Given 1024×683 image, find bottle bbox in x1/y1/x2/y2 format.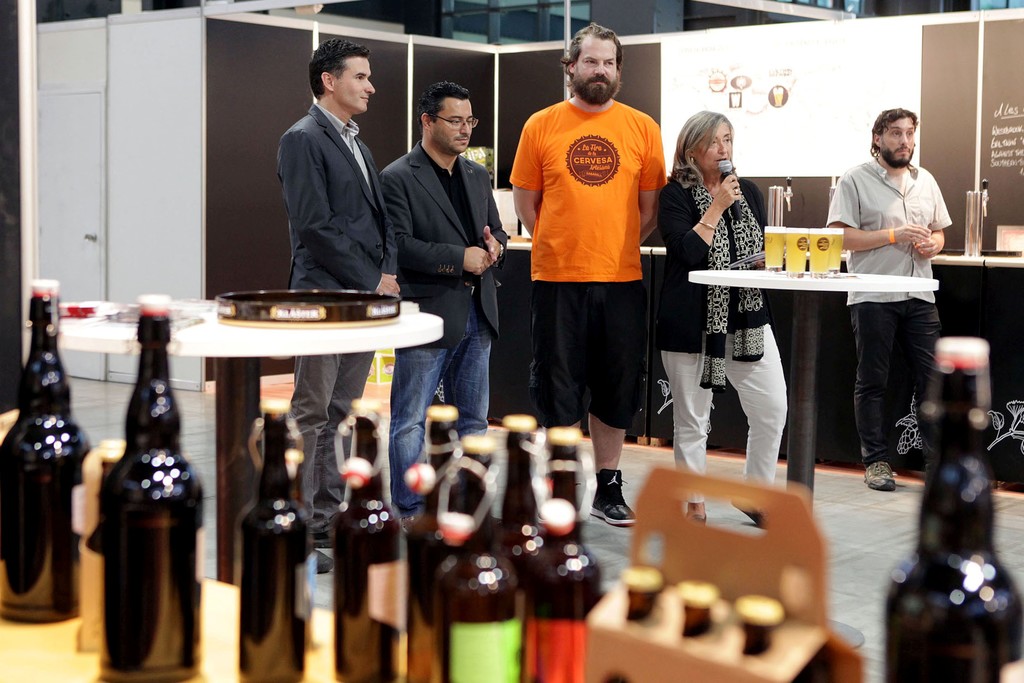
324/401/398/682.
